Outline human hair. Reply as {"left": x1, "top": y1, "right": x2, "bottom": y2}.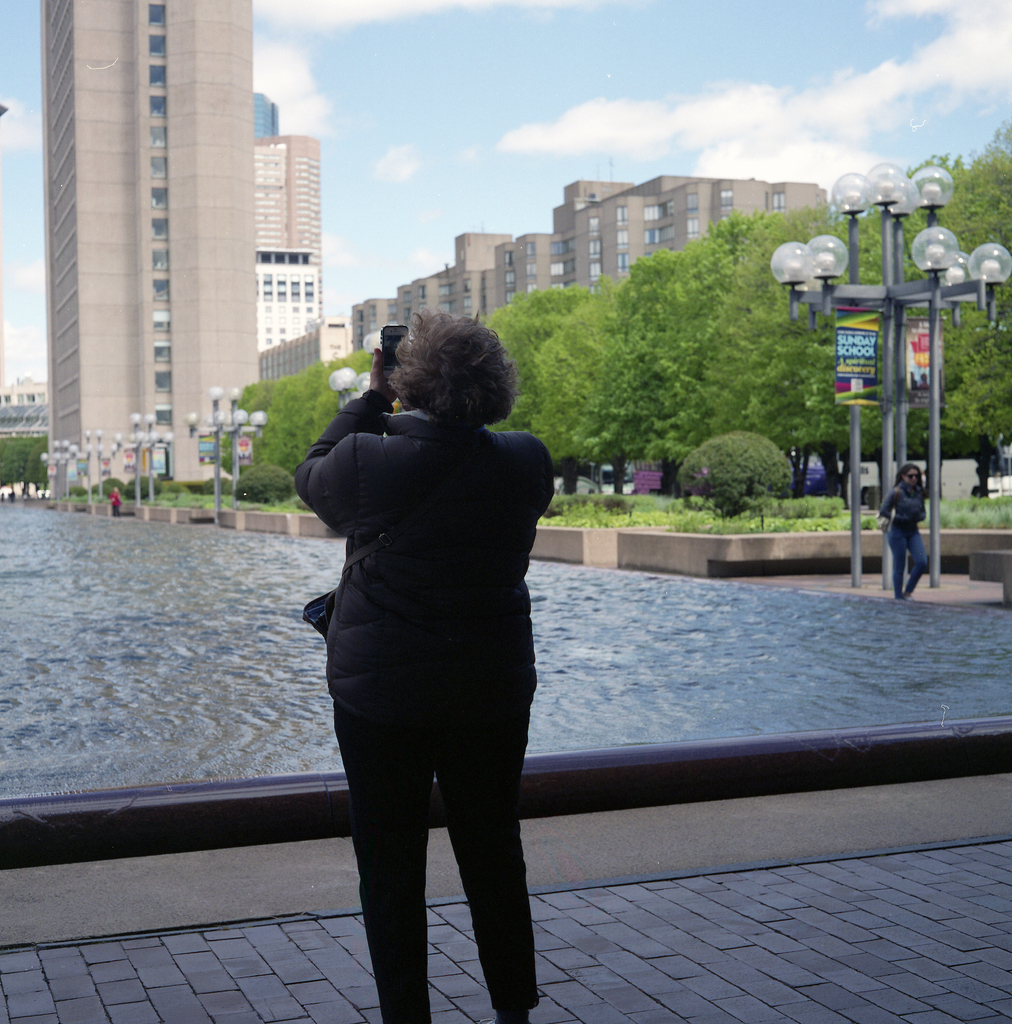
{"left": 894, "top": 463, "right": 924, "bottom": 493}.
